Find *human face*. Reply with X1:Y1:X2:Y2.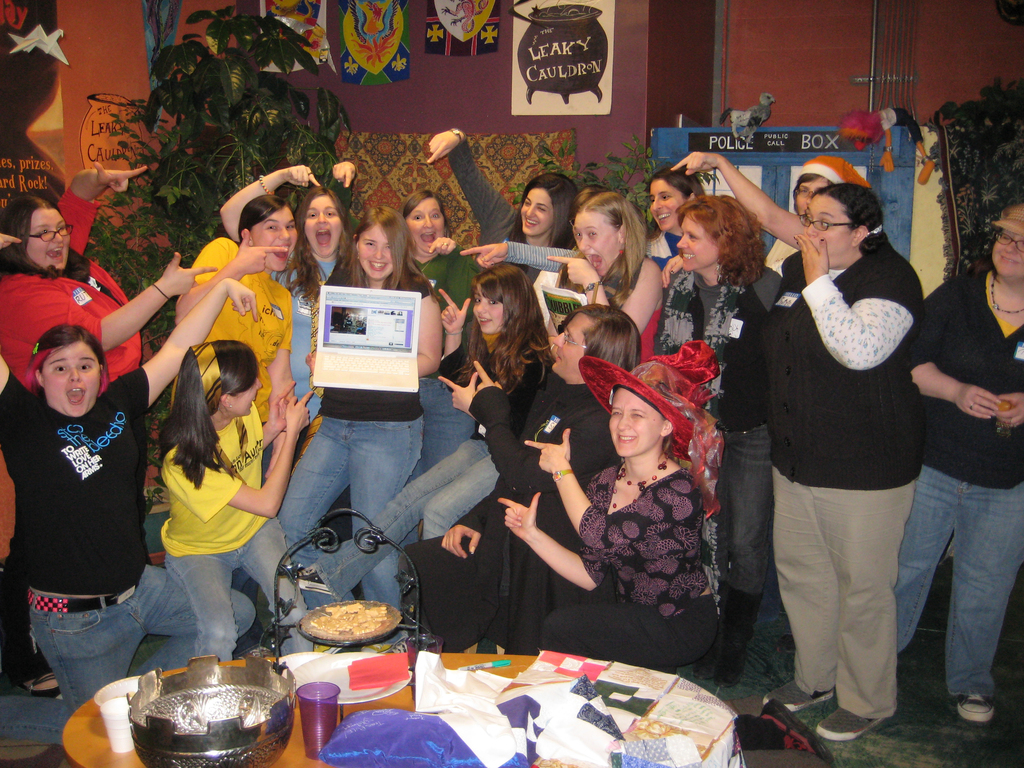
251:206:296:271.
